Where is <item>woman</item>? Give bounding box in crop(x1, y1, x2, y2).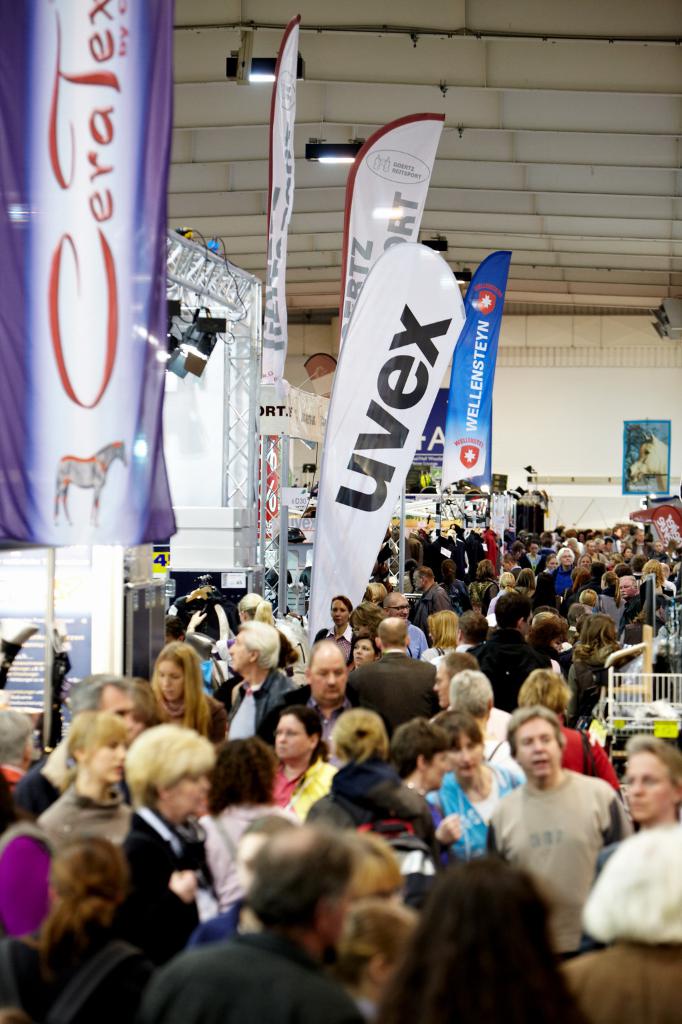
crop(378, 715, 453, 847).
